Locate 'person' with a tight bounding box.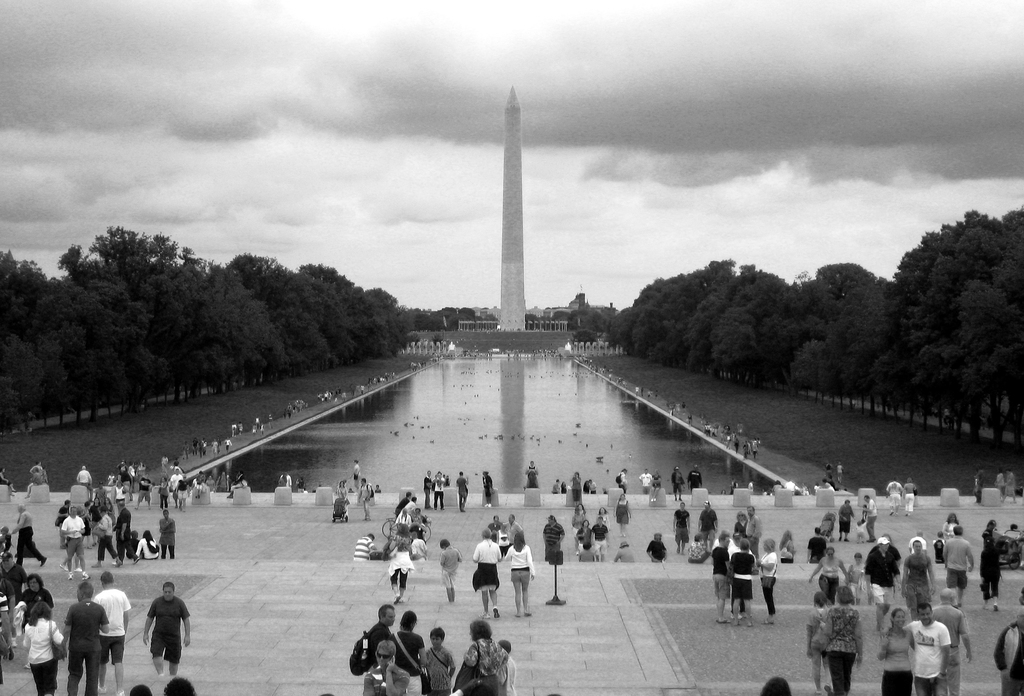
[563, 479, 567, 495].
